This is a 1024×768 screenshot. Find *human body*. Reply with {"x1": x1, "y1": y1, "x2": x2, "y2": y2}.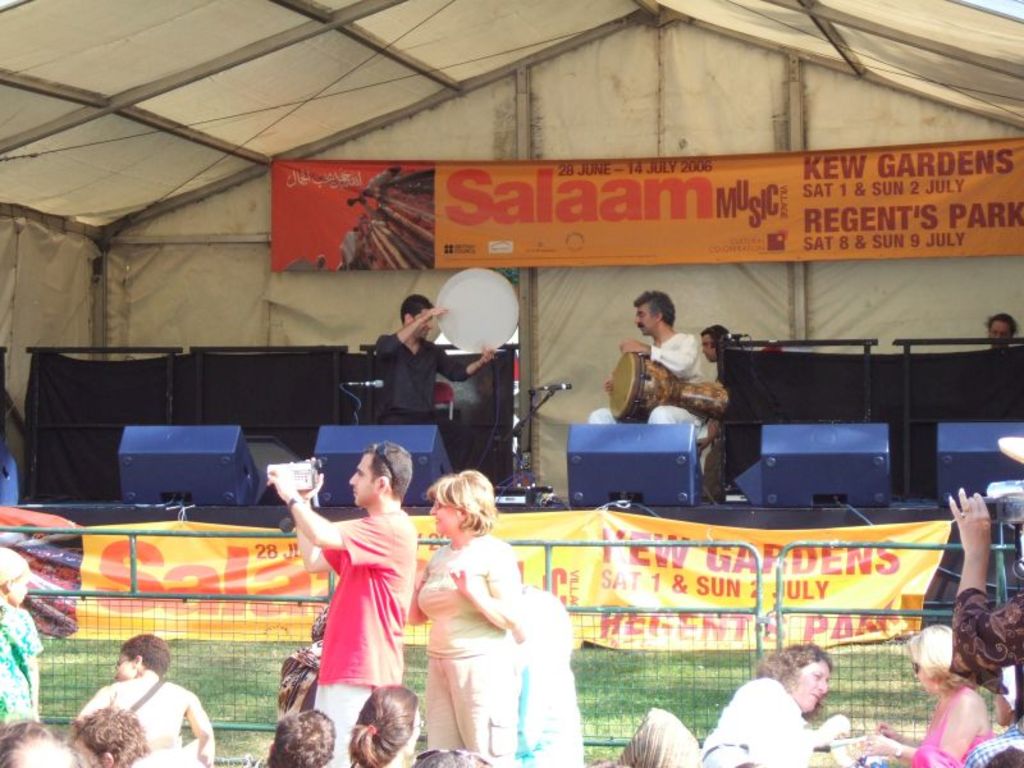
{"x1": 965, "y1": 721, "x2": 1023, "y2": 767}.
